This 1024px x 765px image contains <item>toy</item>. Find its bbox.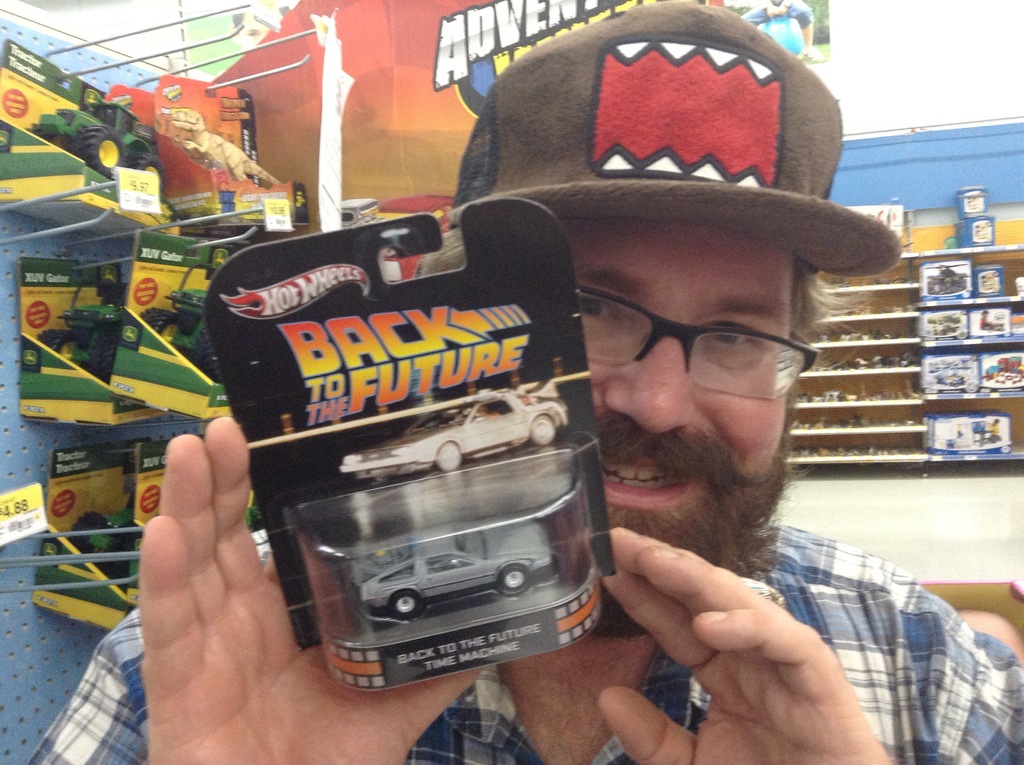
33 102 145 170.
